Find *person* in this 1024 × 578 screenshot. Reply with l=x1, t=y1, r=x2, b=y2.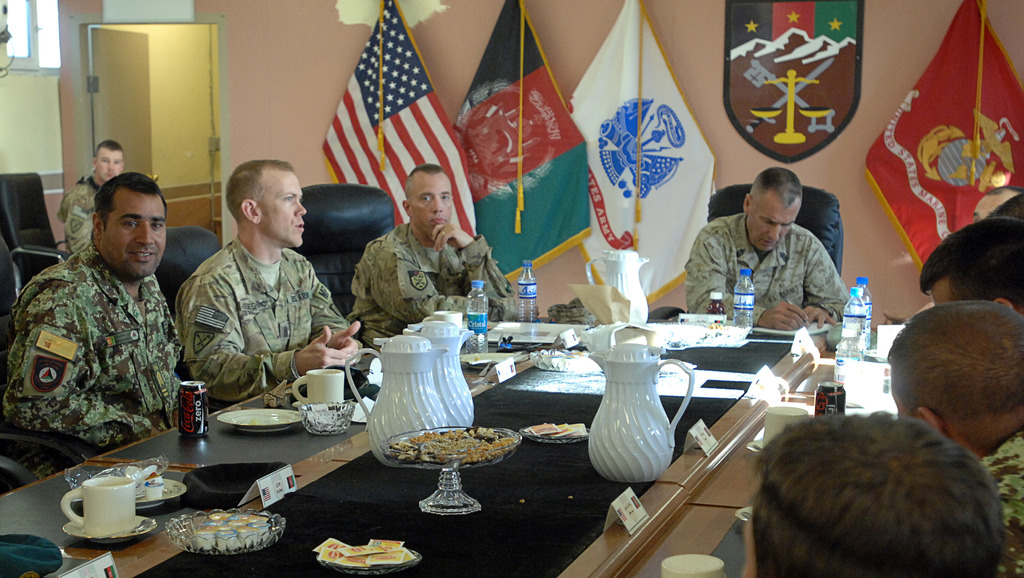
l=691, t=166, r=852, b=342.
